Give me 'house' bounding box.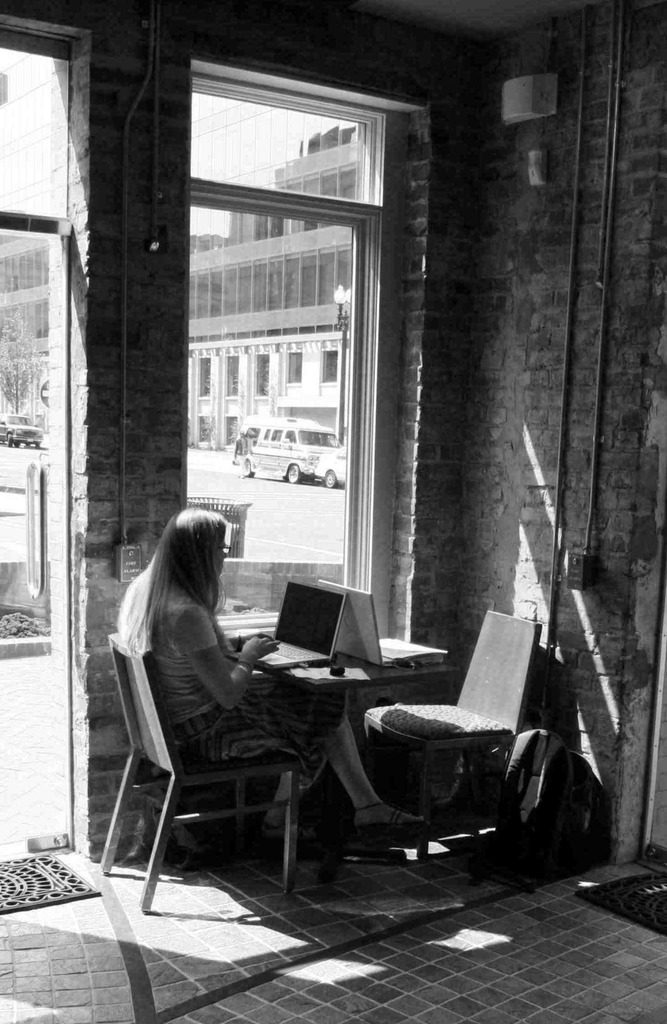
{"x1": 0, "y1": 0, "x2": 666, "y2": 1023}.
